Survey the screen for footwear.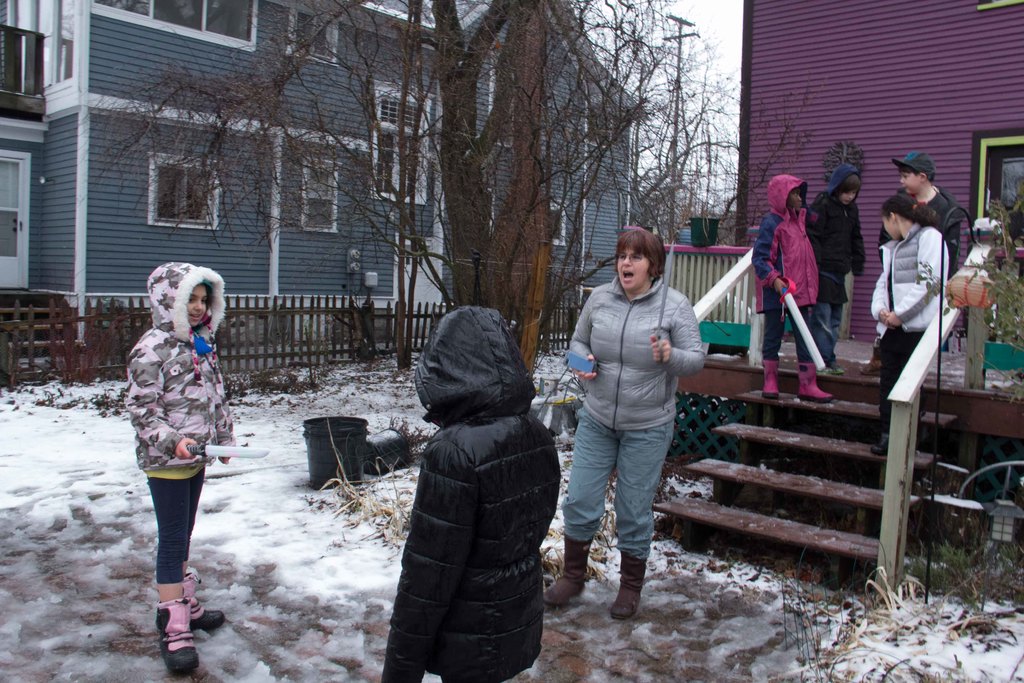
Survey found: (left=541, top=530, right=594, bottom=609).
